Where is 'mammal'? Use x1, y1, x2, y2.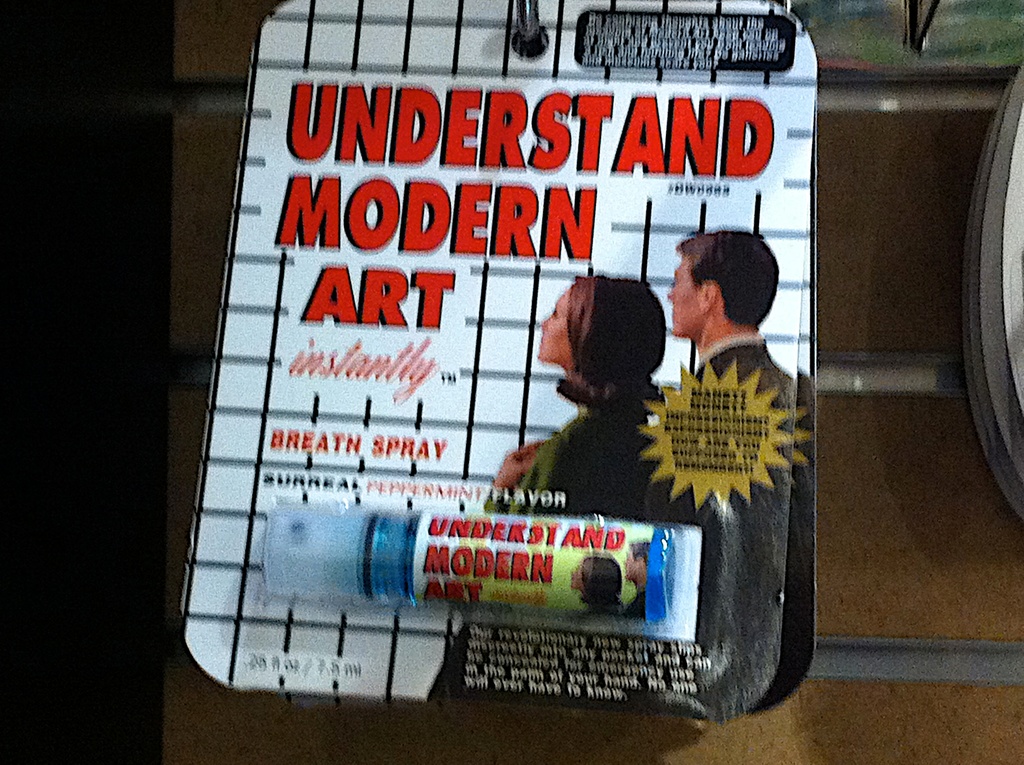
648, 234, 792, 713.
